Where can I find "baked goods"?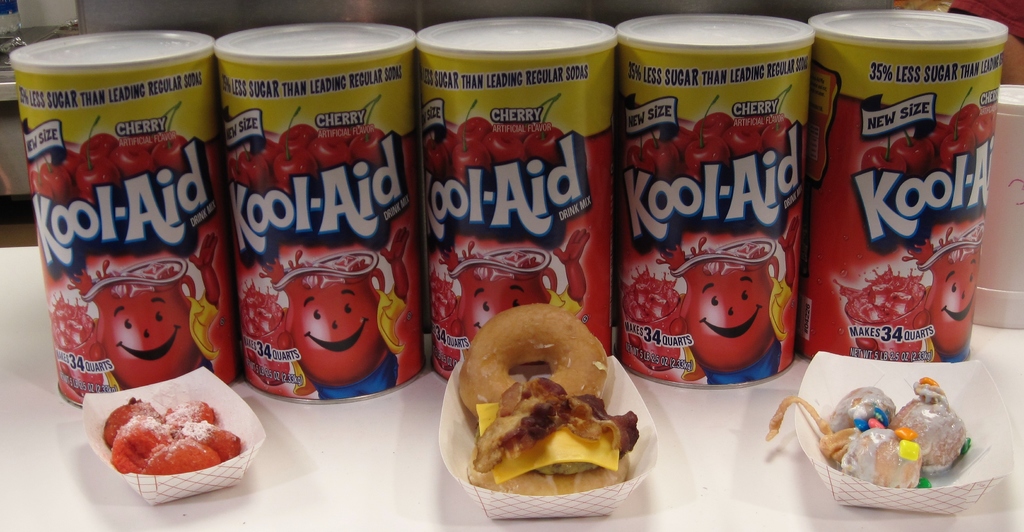
You can find it at 110:412:237:477.
